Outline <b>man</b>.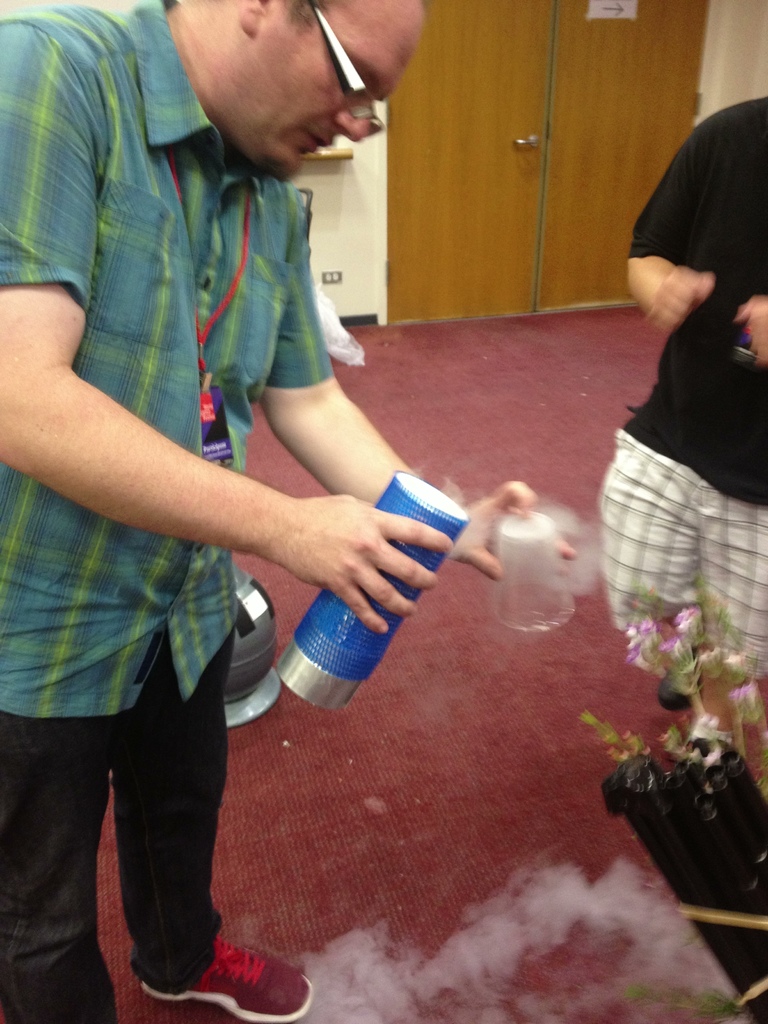
Outline: [x1=1, y1=1, x2=477, y2=1023].
